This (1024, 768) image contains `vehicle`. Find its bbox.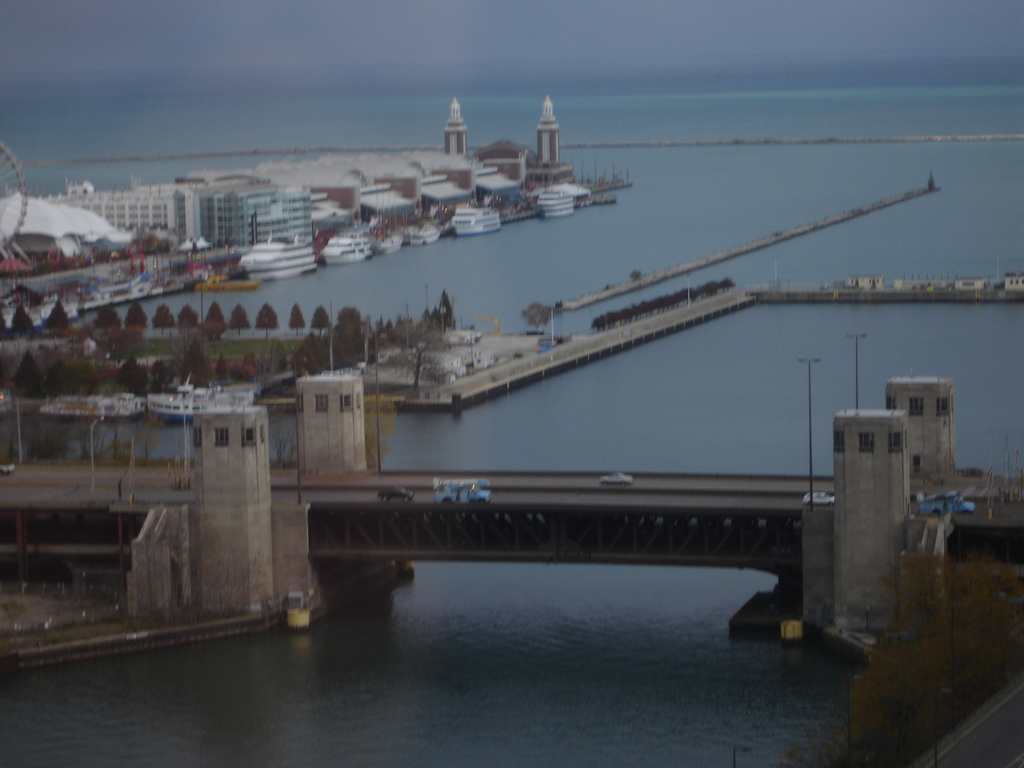
bbox=(595, 470, 633, 490).
